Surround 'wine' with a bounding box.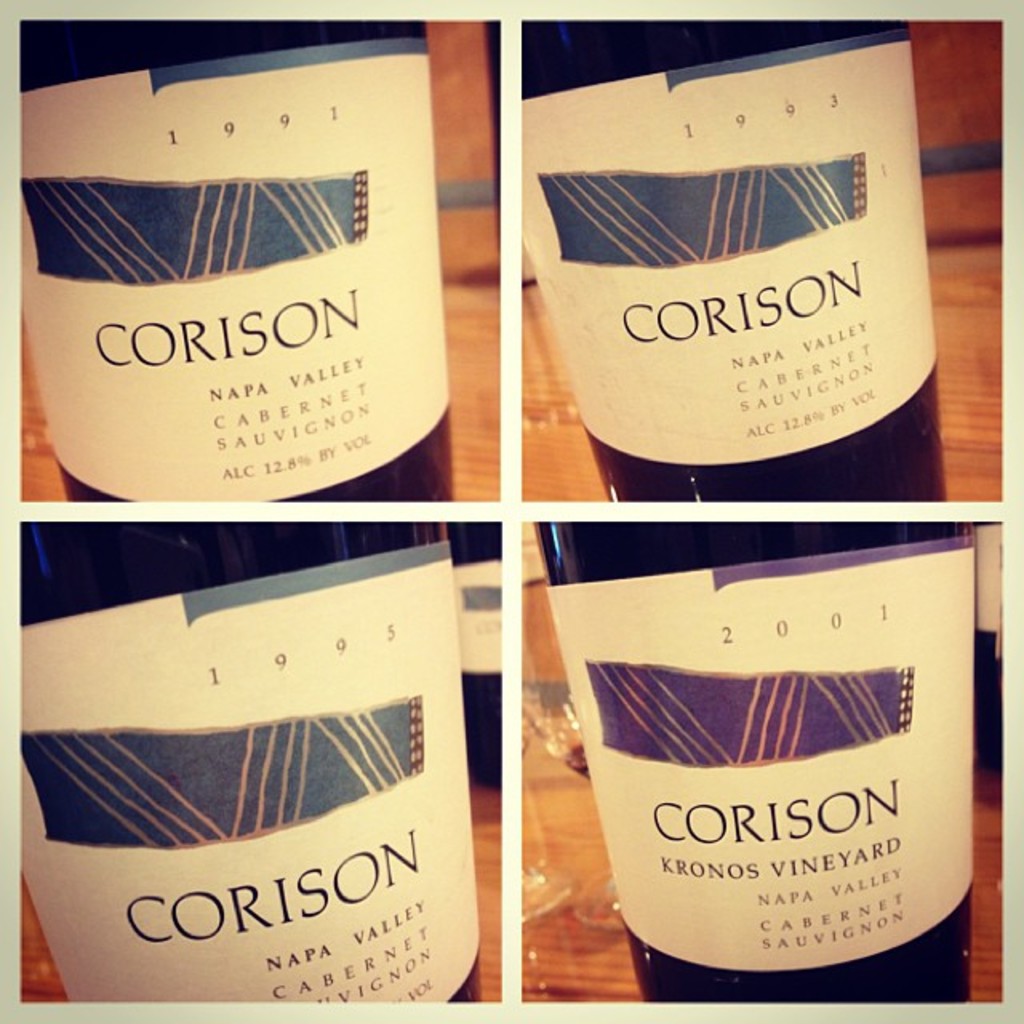
19, 523, 480, 1002.
